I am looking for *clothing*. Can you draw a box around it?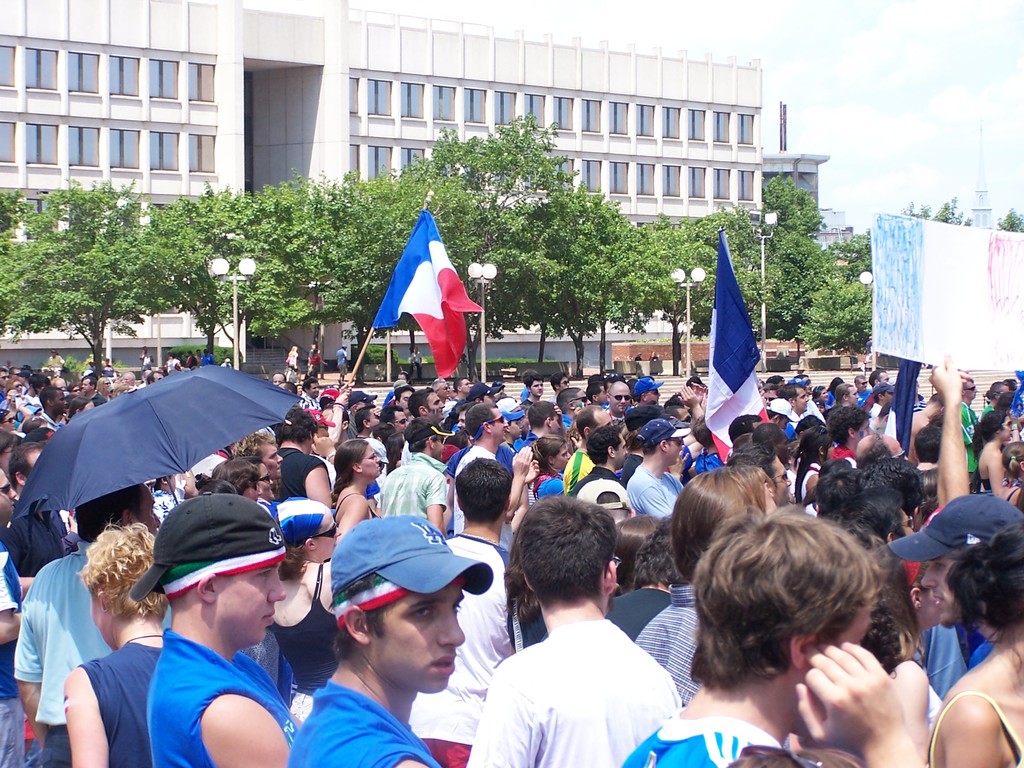
Sure, the bounding box is pyautogui.locateOnScreen(0, 547, 40, 757).
